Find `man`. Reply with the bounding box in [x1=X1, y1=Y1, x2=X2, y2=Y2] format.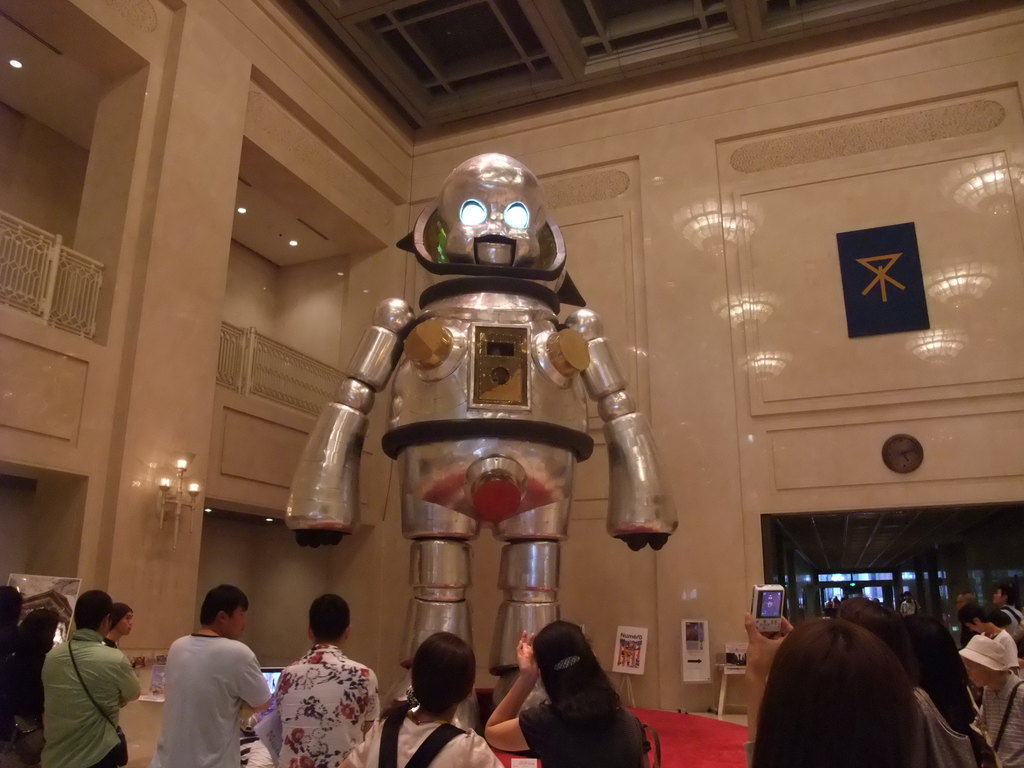
[x1=993, y1=584, x2=1023, y2=630].
